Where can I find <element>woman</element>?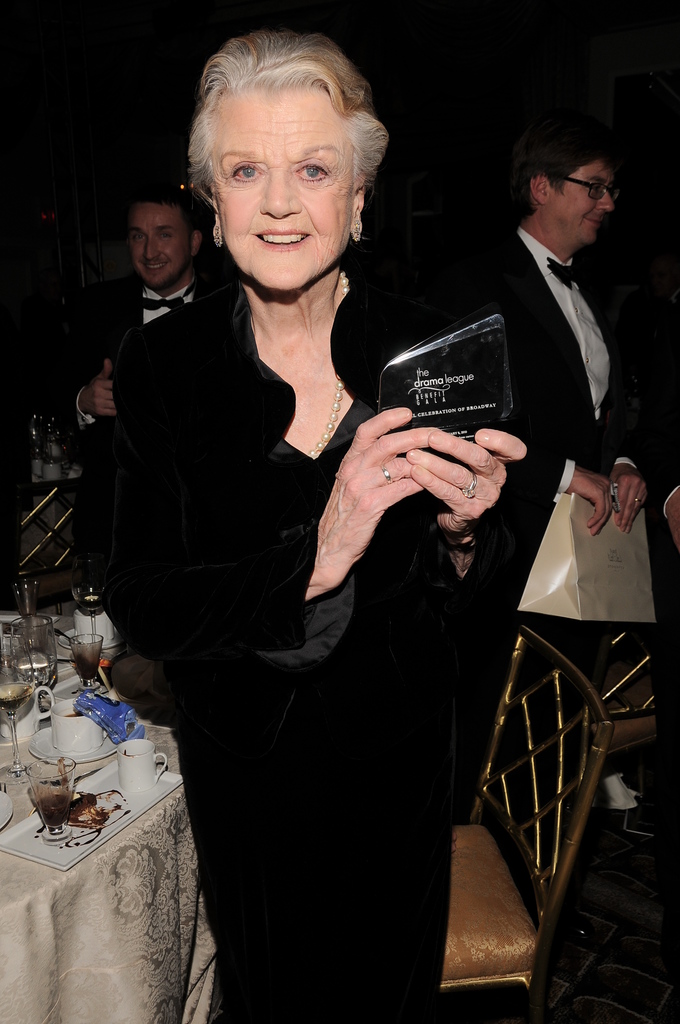
You can find it at 72 25 569 1023.
